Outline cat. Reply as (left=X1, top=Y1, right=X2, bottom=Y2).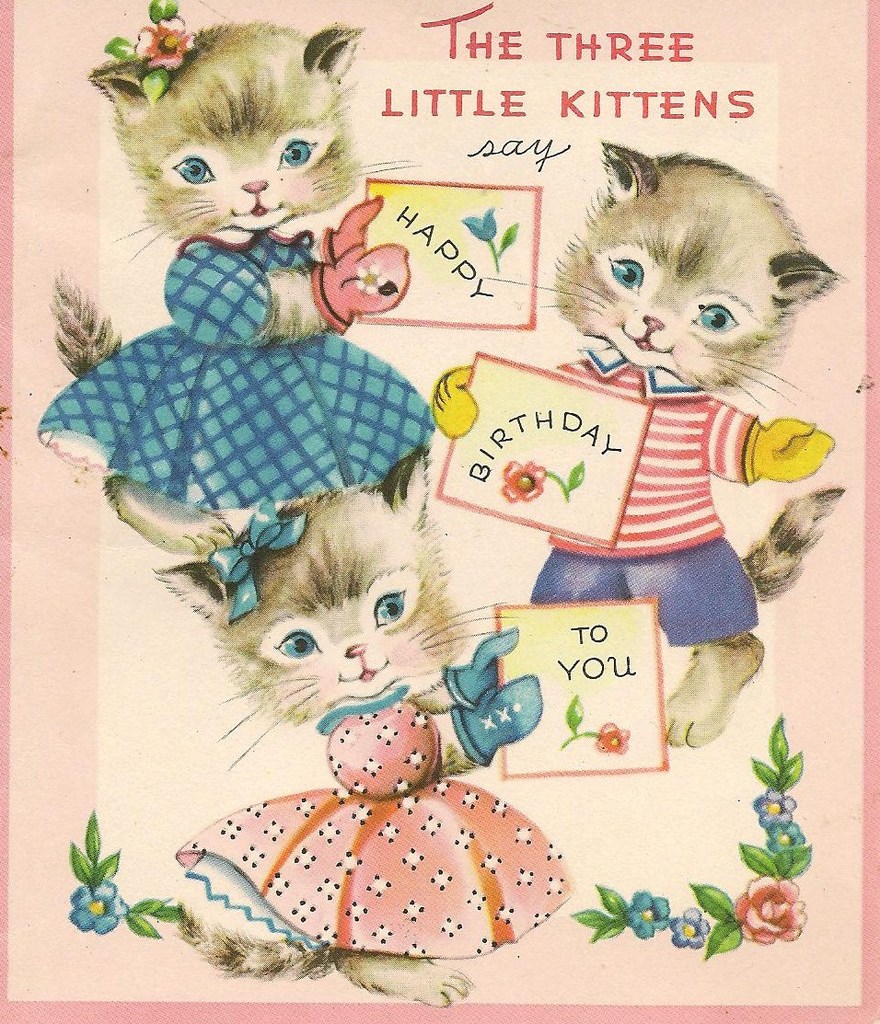
(left=156, top=450, right=576, bottom=1007).
